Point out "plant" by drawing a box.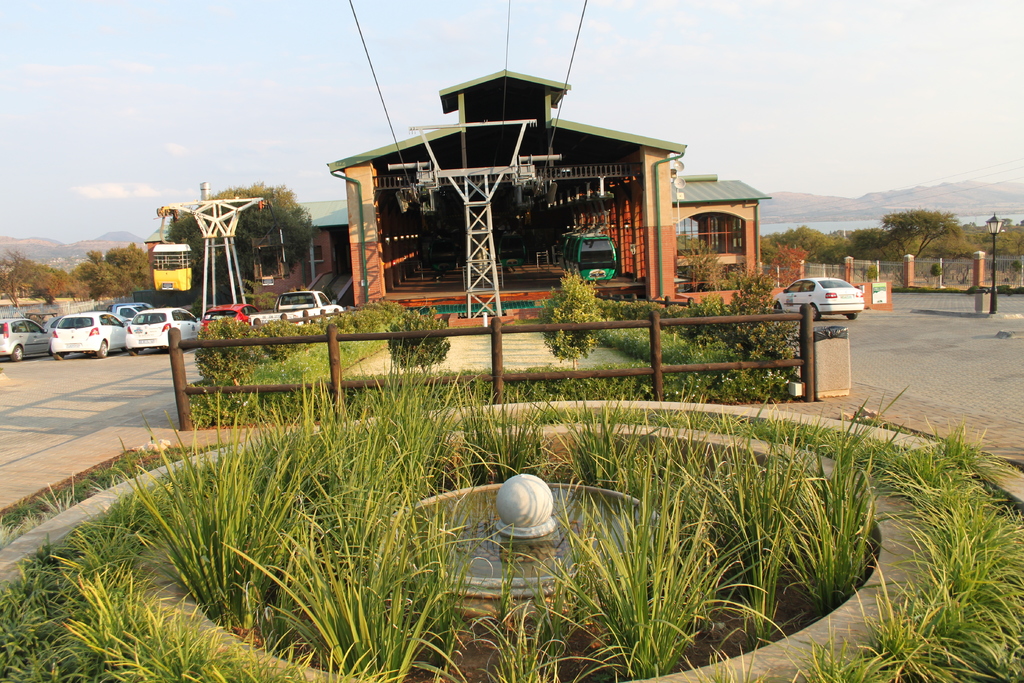
bbox(548, 286, 605, 358).
